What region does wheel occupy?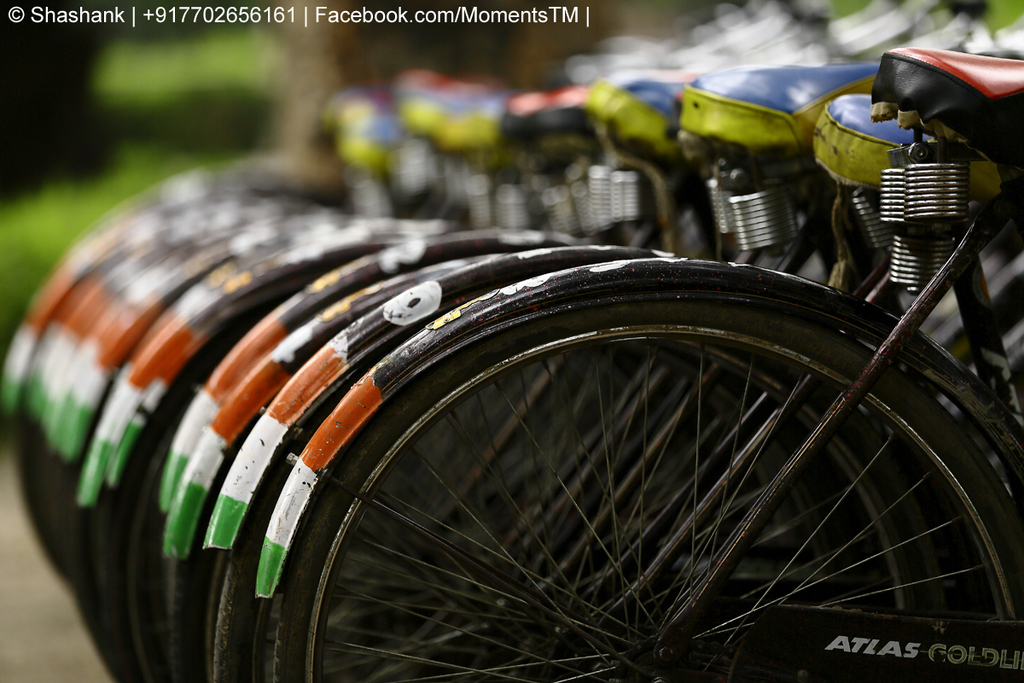
x1=128 y1=496 x2=153 y2=682.
